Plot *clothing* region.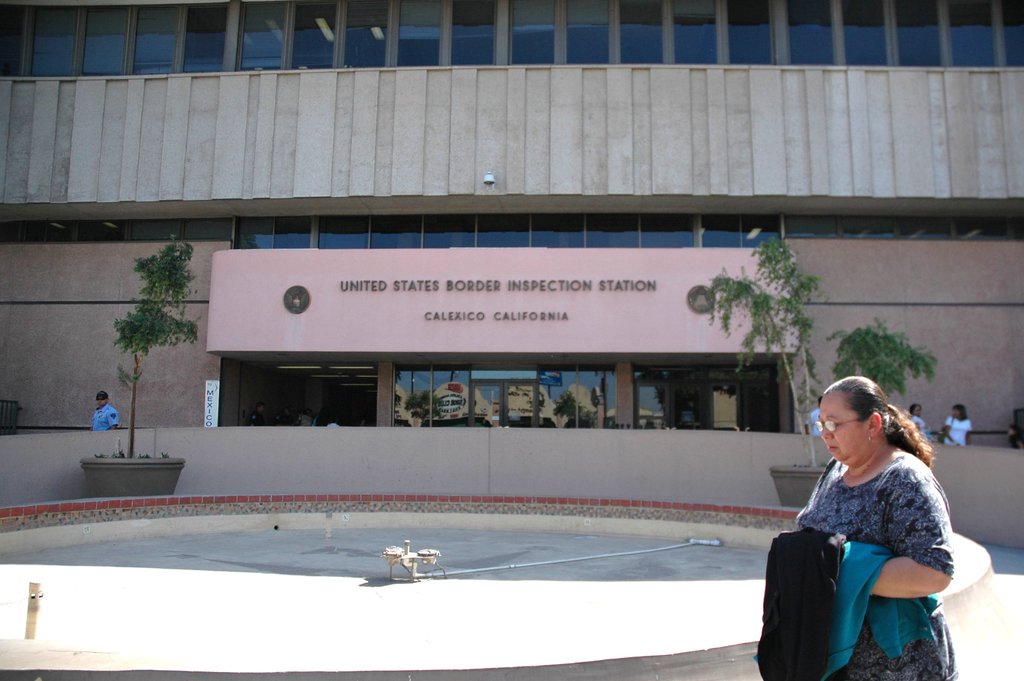
Plotted at box(802, 413, 822, 432).
